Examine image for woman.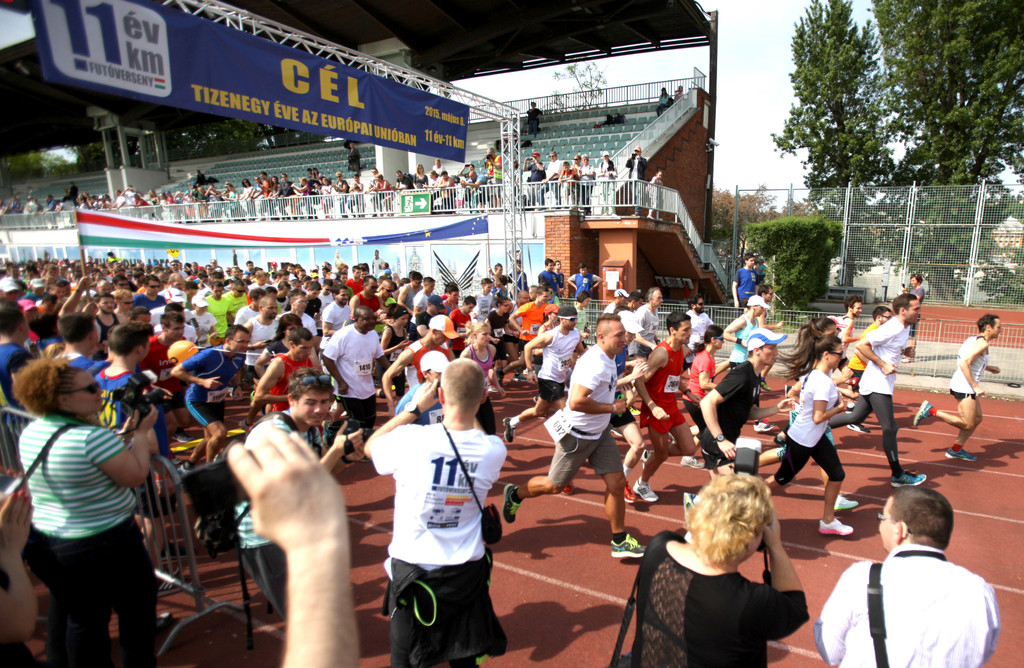
Examination result: x1=410 y1=161 x2=425 y2=191.
